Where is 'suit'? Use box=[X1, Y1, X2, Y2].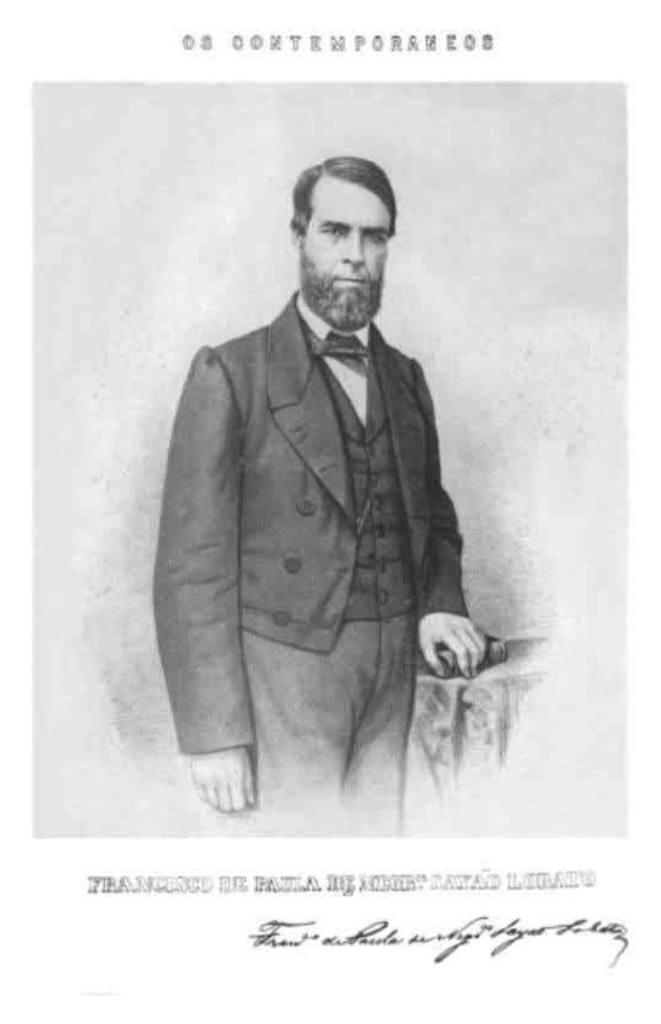
box=[151, 232, 500, 816].
